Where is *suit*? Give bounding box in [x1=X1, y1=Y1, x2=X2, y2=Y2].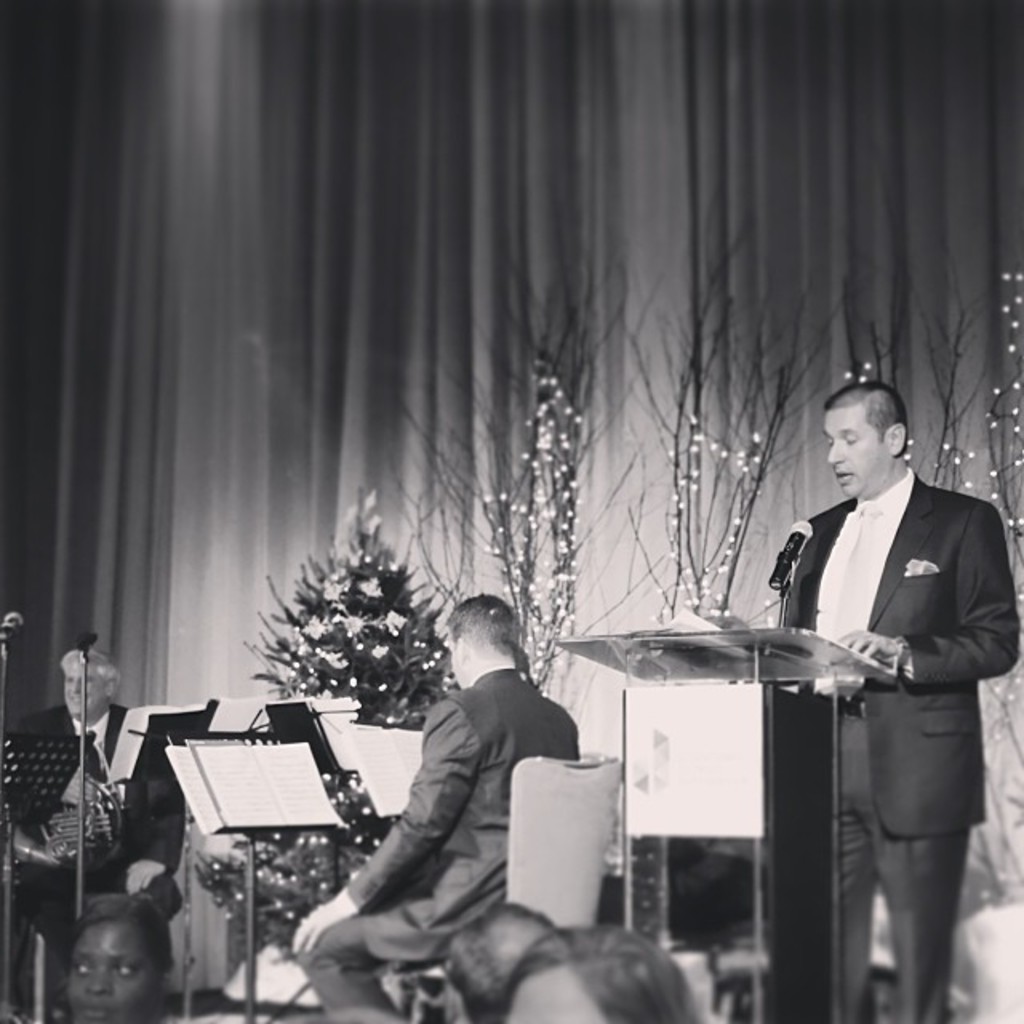
[x1=768, y1=406, x2=1002, y2=994].
